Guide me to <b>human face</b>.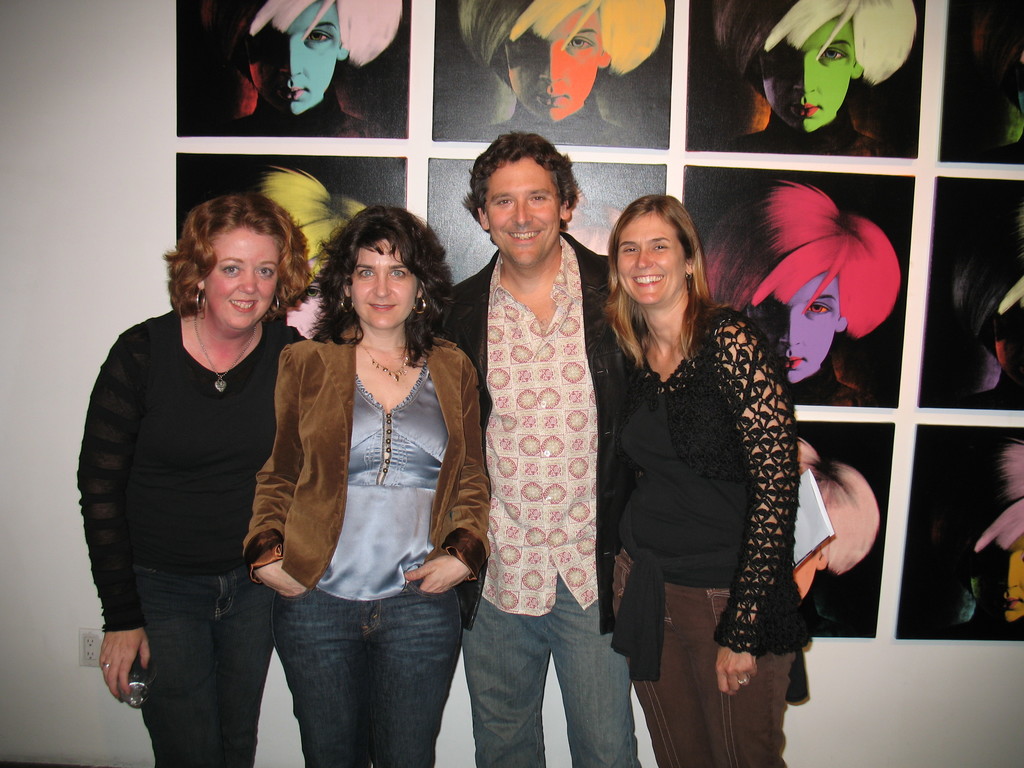
Guidance: 748:273:838:384.
